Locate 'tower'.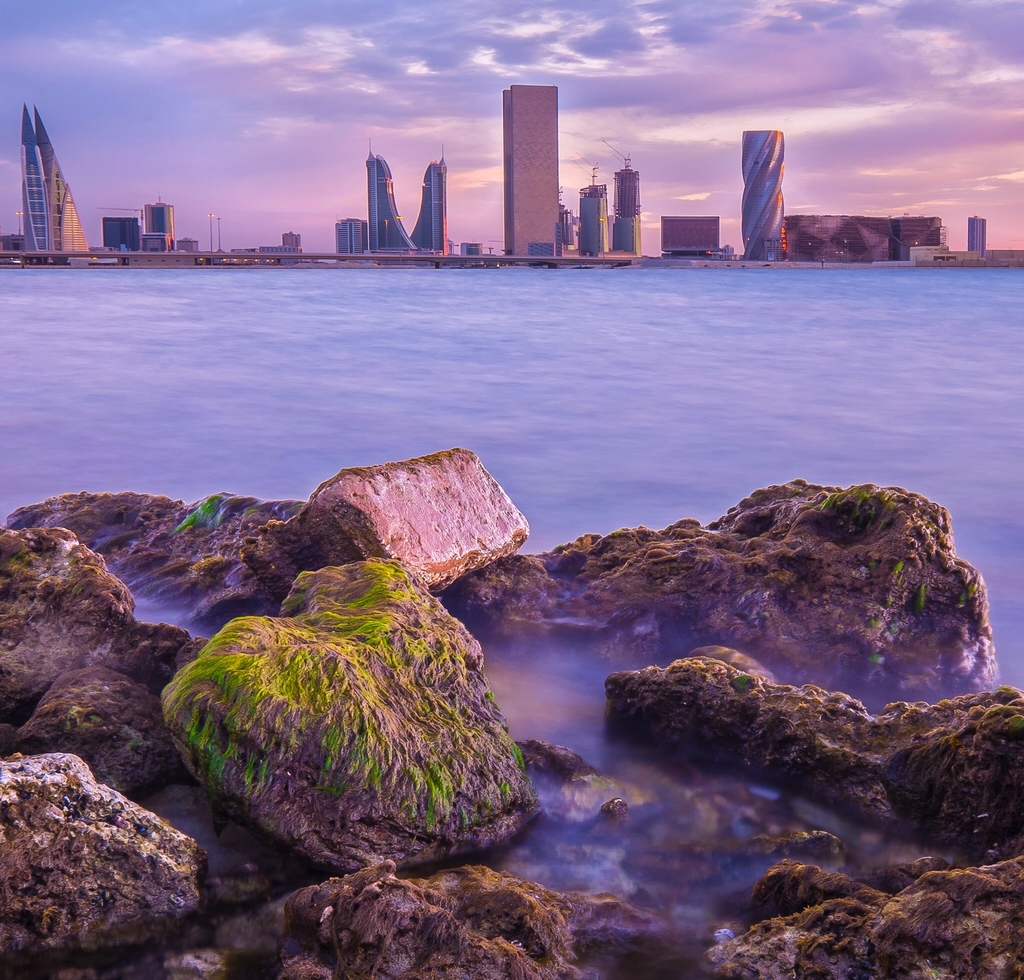
Bounding box: bbox(959, 218, 986, 269).
